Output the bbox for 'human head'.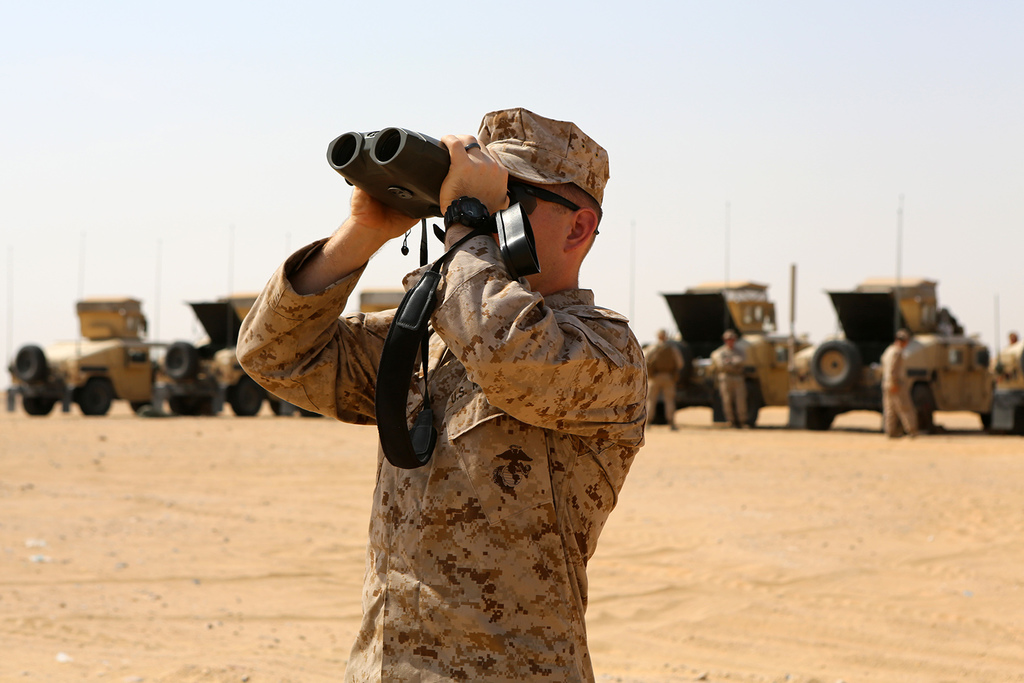
[656,324,671,345].
